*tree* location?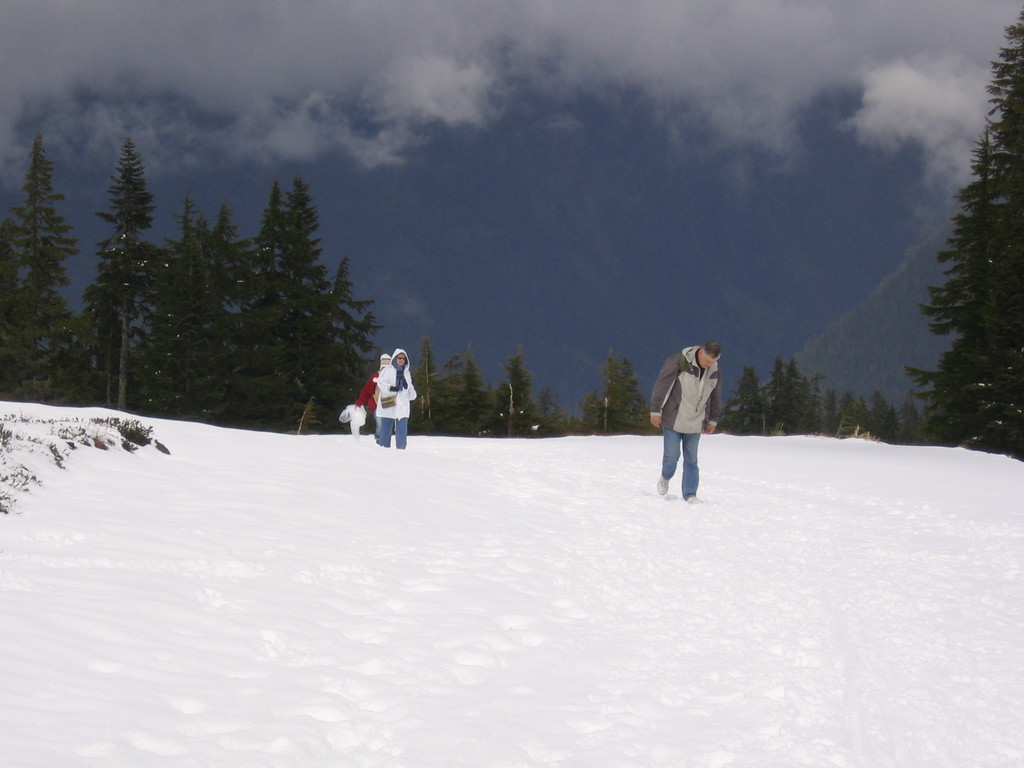
crop(245, 173, 340, 433)
